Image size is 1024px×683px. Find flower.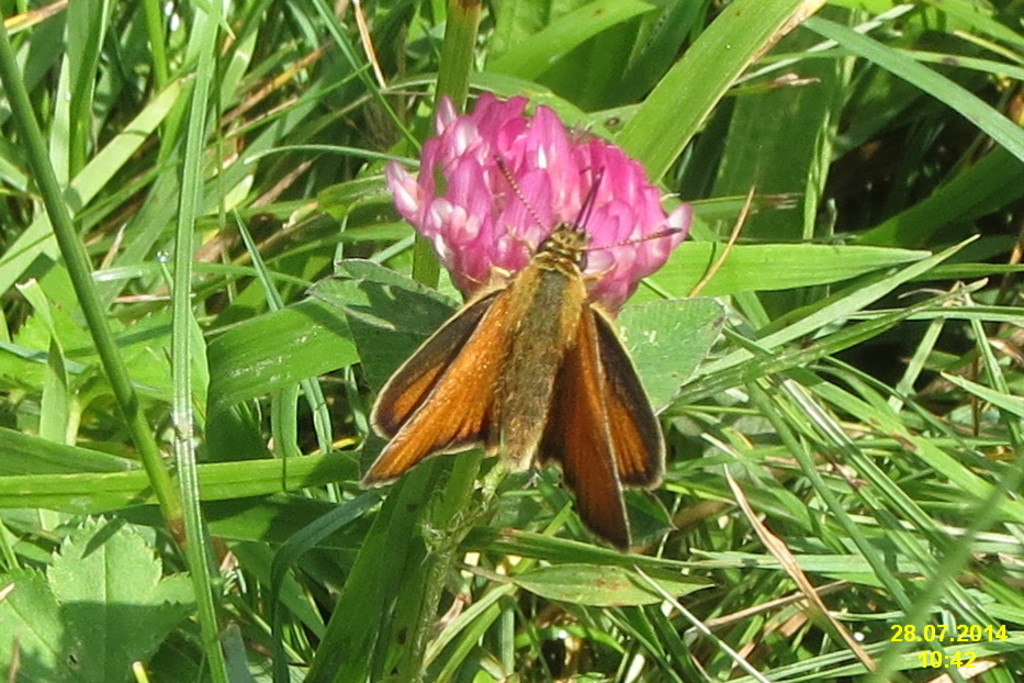
detection(391, 98, 680, 289).
